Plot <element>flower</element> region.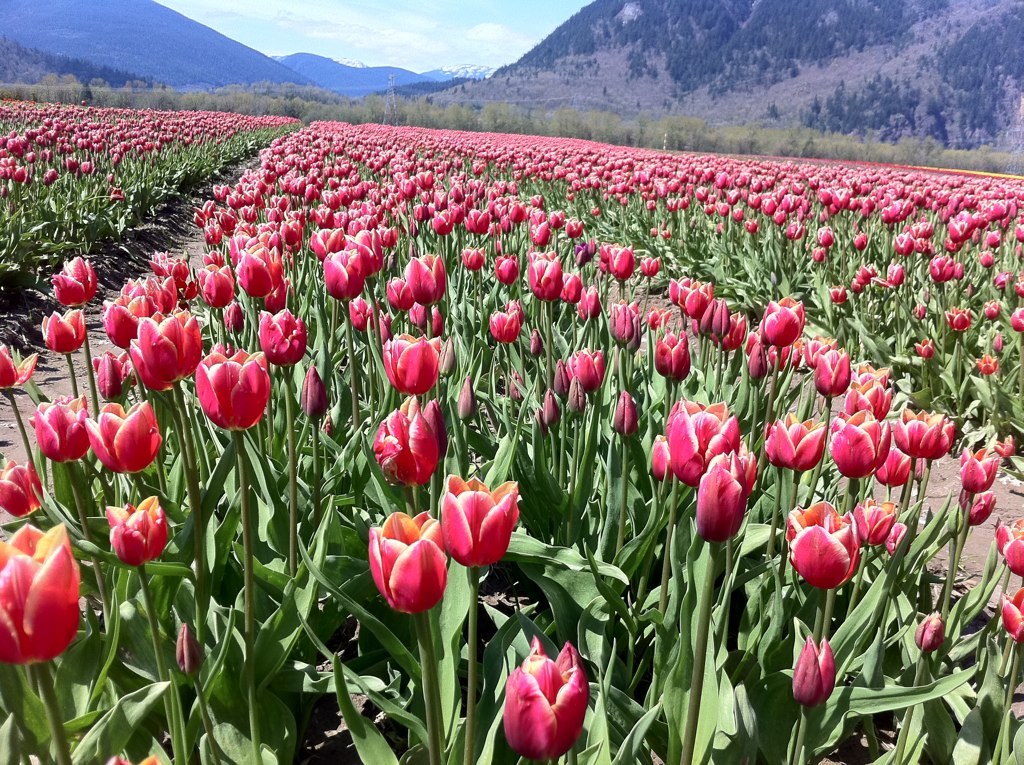
Plotted at (79,401,161,479).
